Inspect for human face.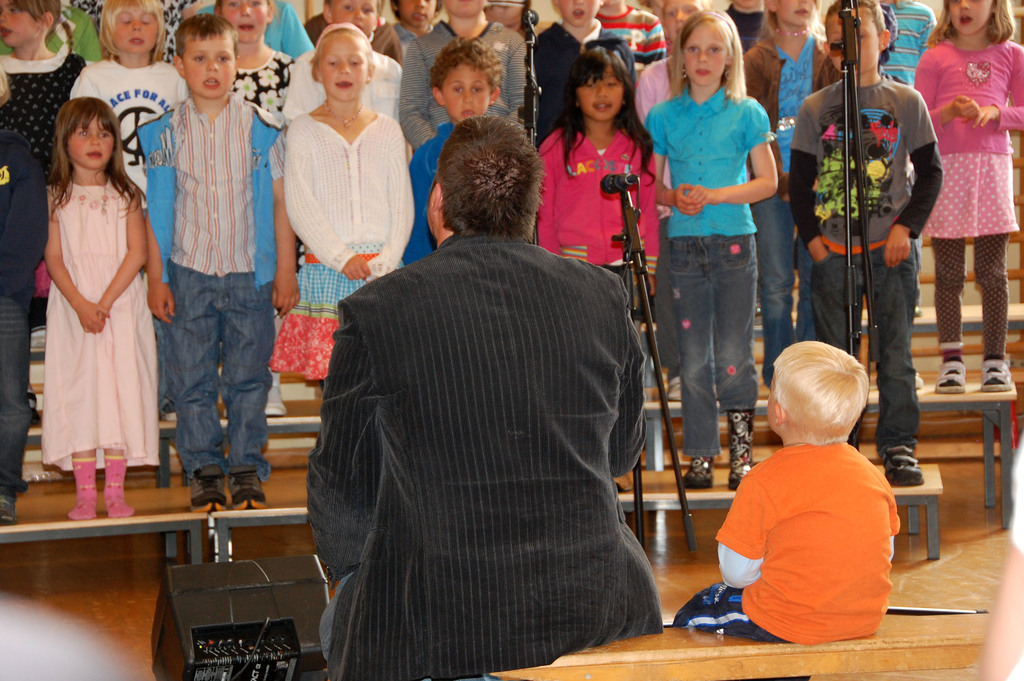
Inspection: {"x1": 0, "y1": 3, "x2": 35, "y2": 51}.
